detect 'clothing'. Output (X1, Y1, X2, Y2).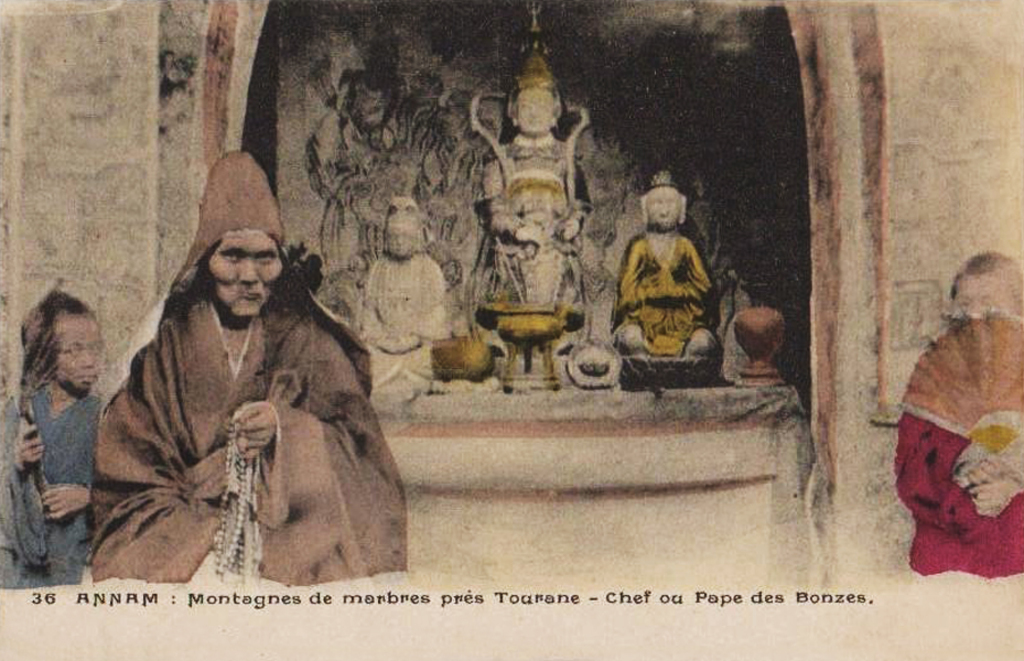
(894, 286, 1017, 578).
